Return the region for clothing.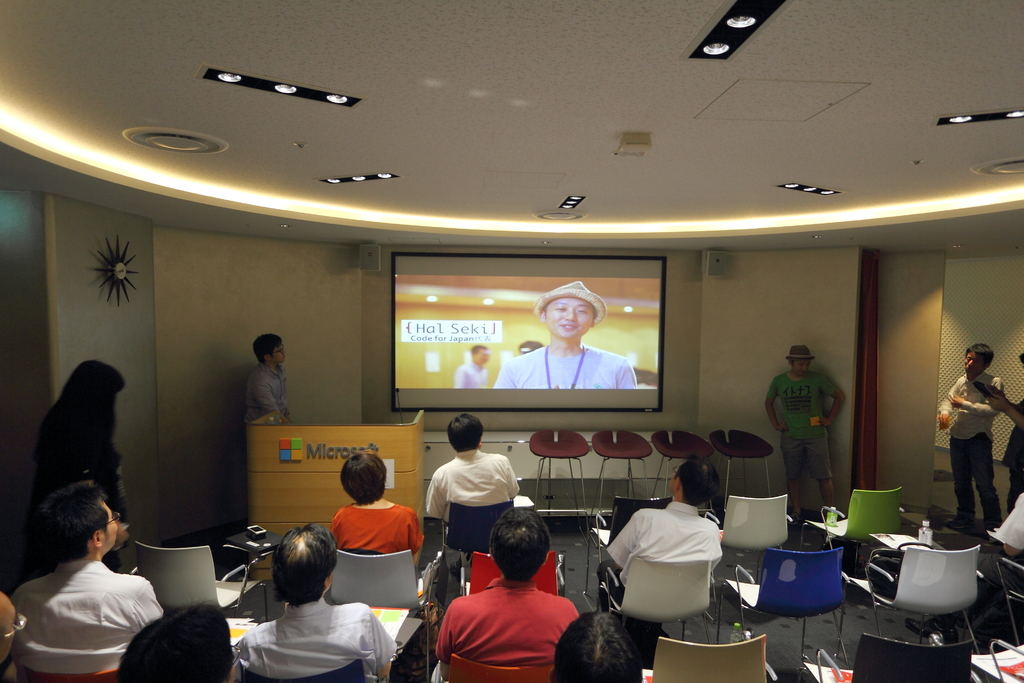
locate(429, 575, 573, 682).
